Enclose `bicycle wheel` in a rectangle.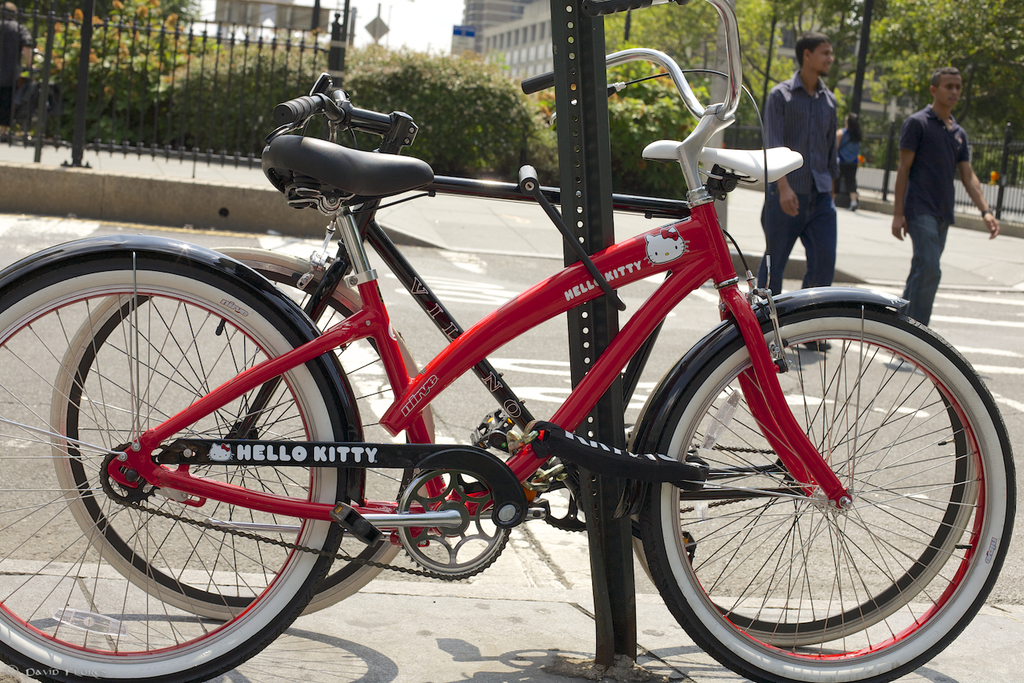
crop(42, 245, 438, 624).
